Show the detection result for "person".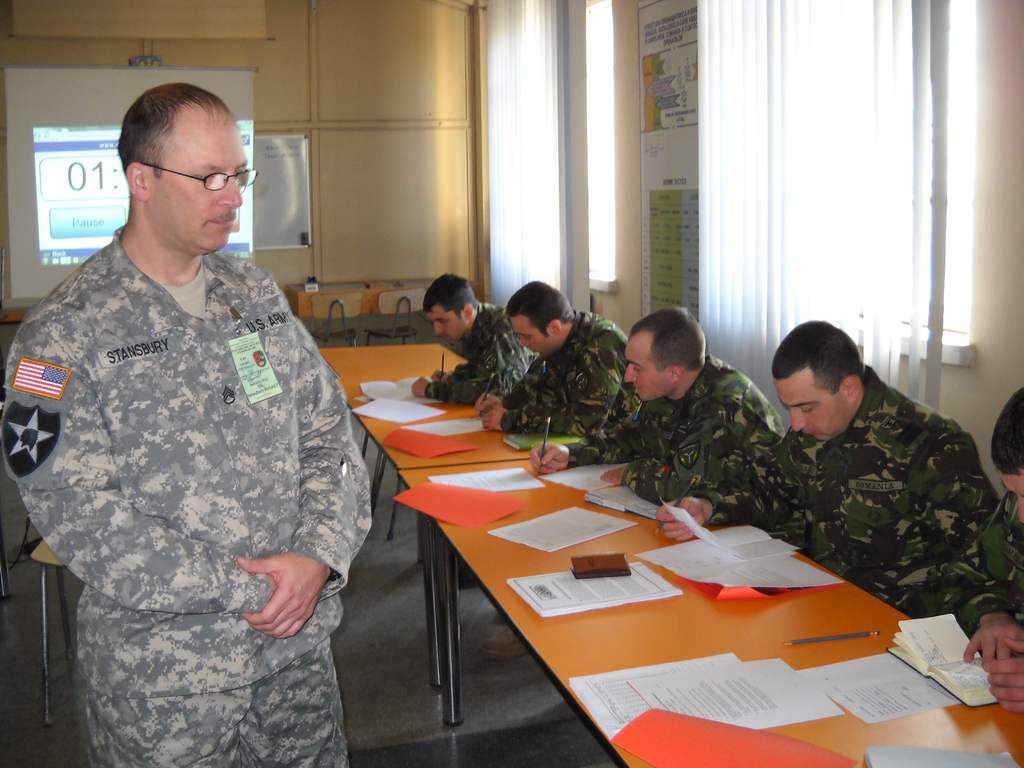
rect(963, 390, 1023, 714).
